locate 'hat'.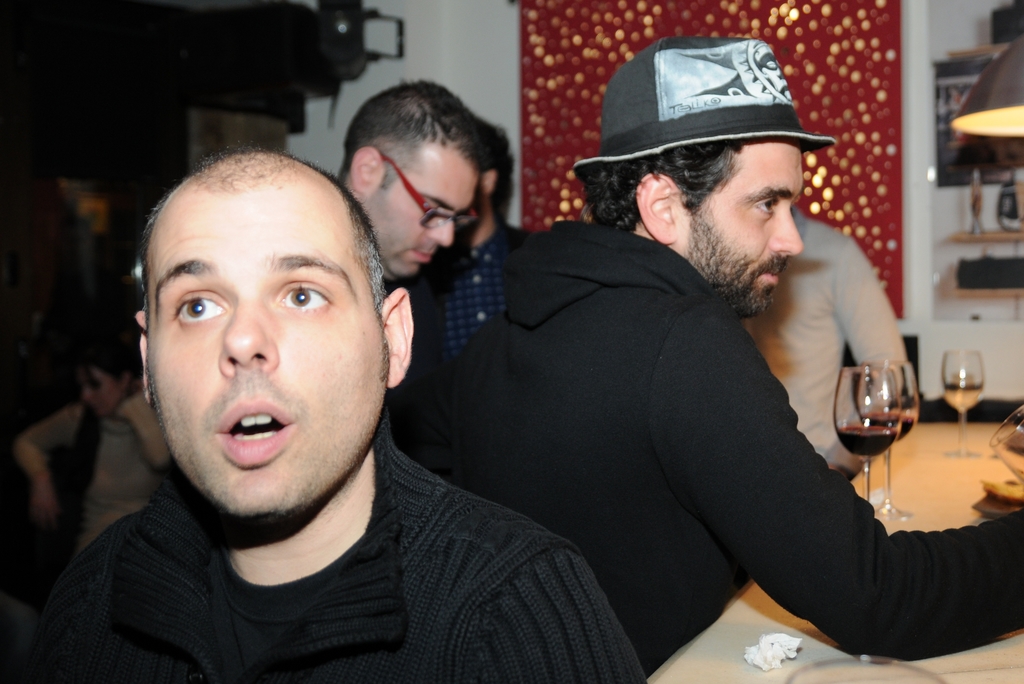
Bounding box: (x1=568, y1=37, x2=834, y2=183).
